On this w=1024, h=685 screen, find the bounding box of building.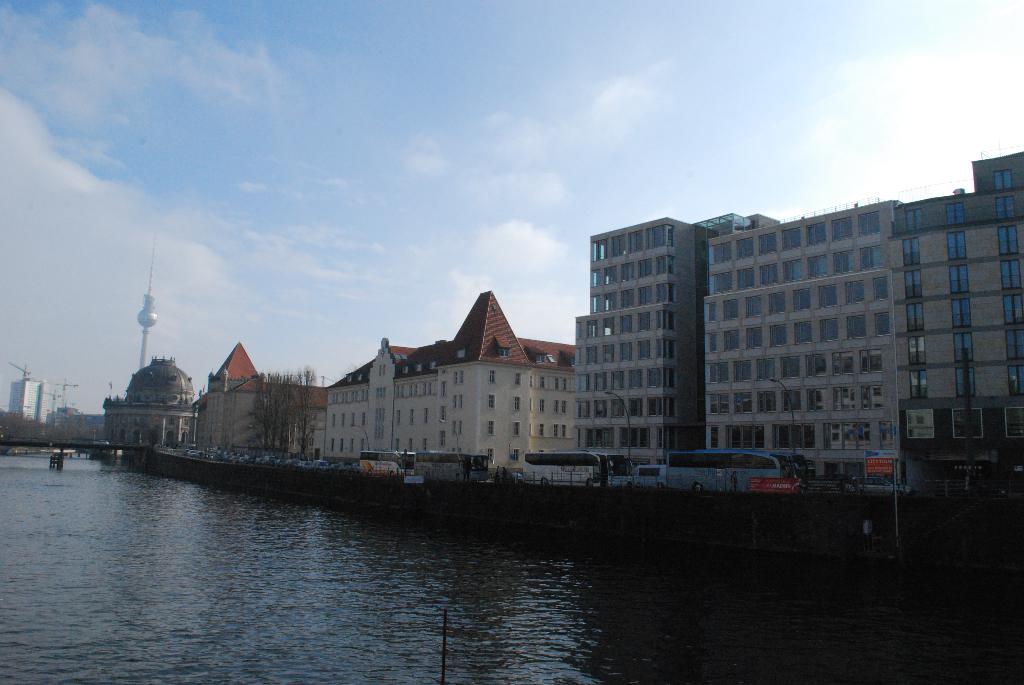
Bounding box: 323, 290, 577, 471.
